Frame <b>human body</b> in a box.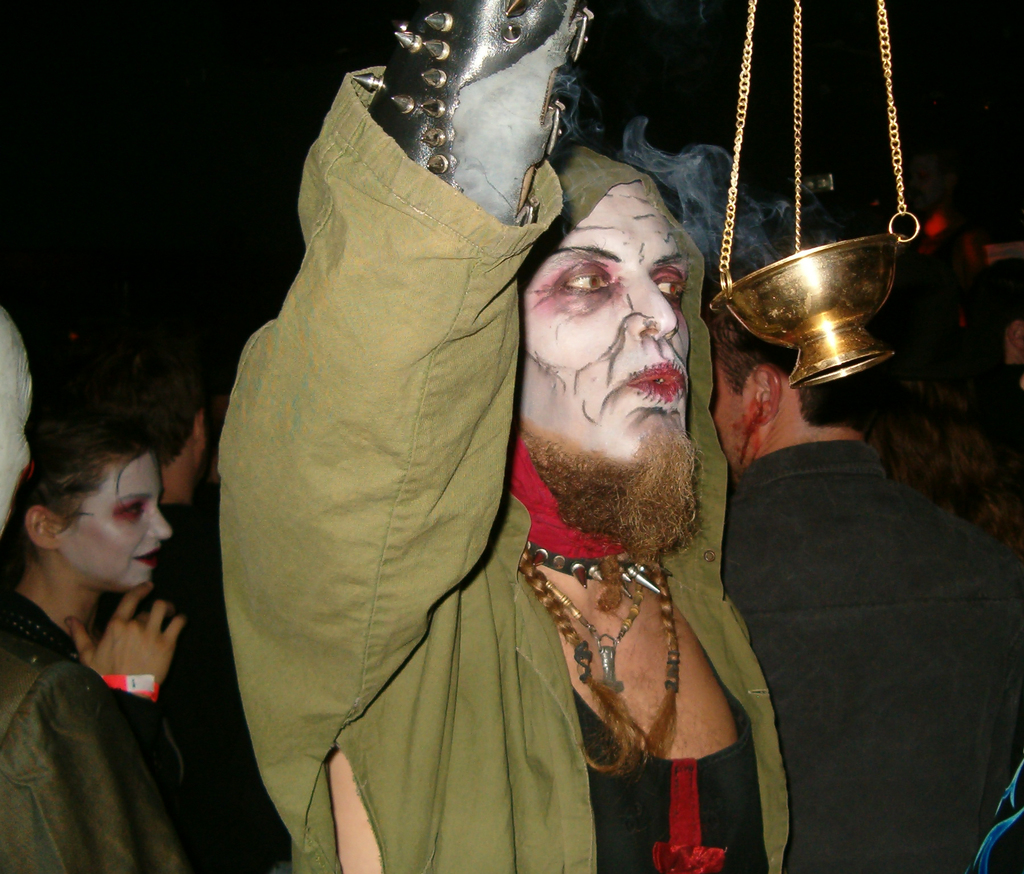
[x1=0, y1=303, x2=35, y2=530].
